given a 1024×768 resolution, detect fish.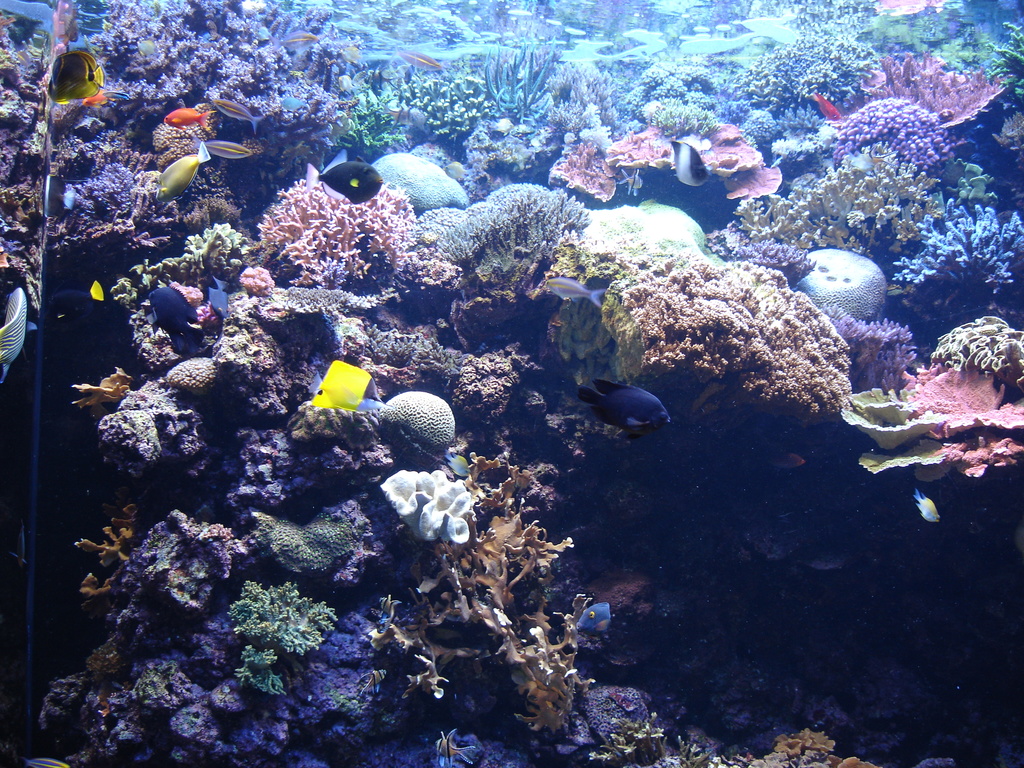
361 65 401 99.
